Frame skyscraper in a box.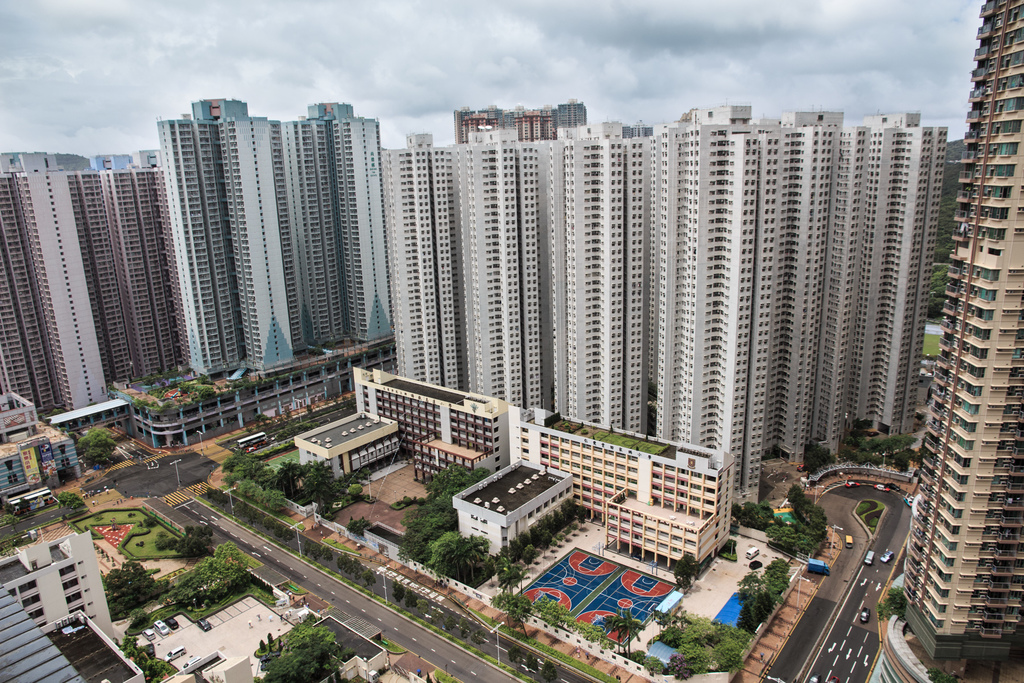
{"left": 880, "top": 54, "right": 1018, "bottom": 682}.
